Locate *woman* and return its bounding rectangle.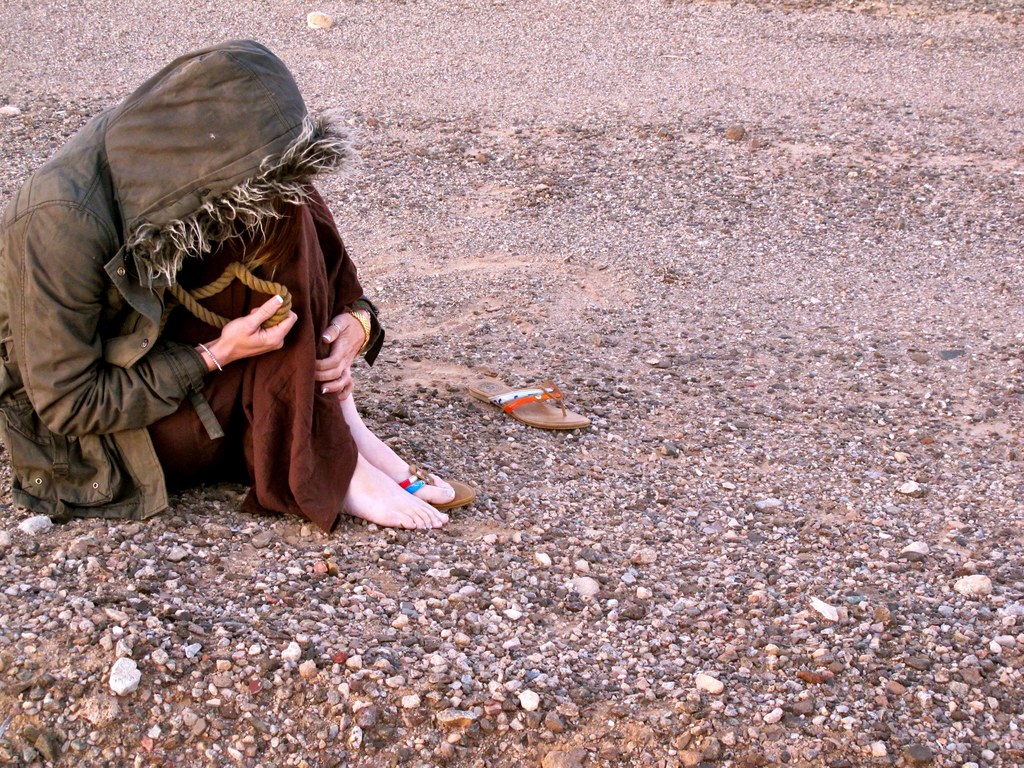
[0, 0, 438, 615].
